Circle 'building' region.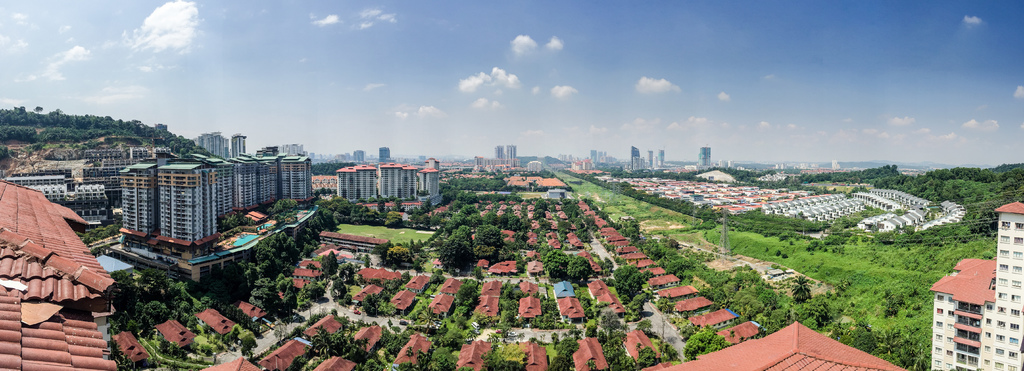
Region: crop(417, 169, 439, 197).
